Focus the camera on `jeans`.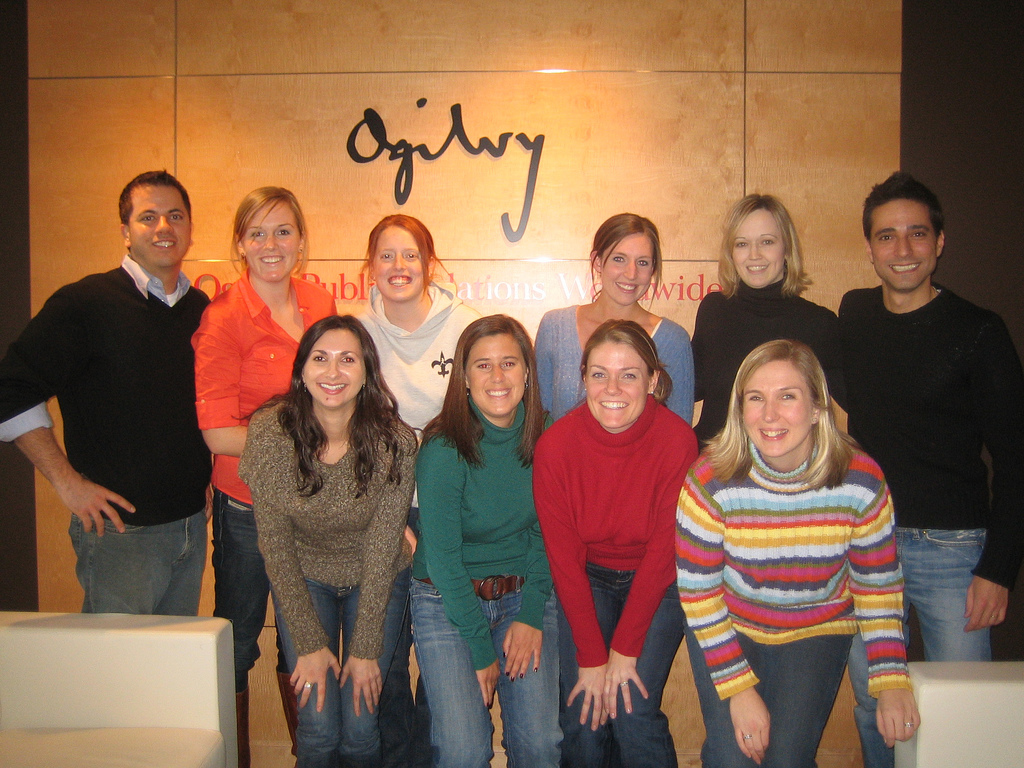
Focus region: bbox=[685, 630, 855, 767].
